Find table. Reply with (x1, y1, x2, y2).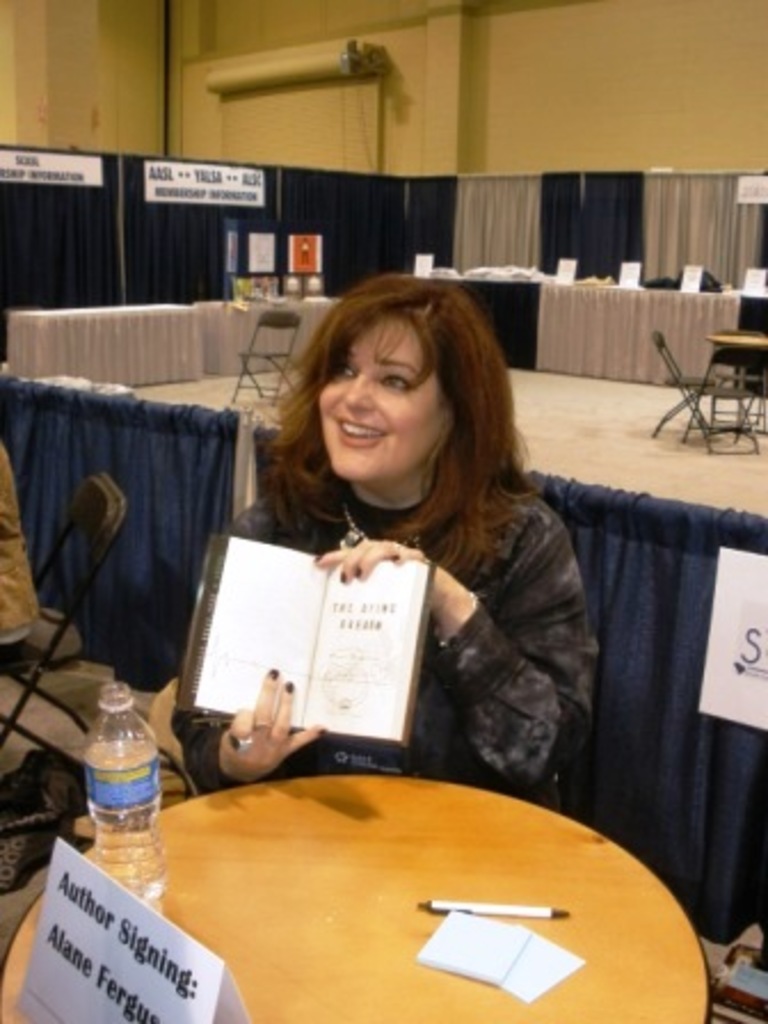
(0, 368, 766, 942).
